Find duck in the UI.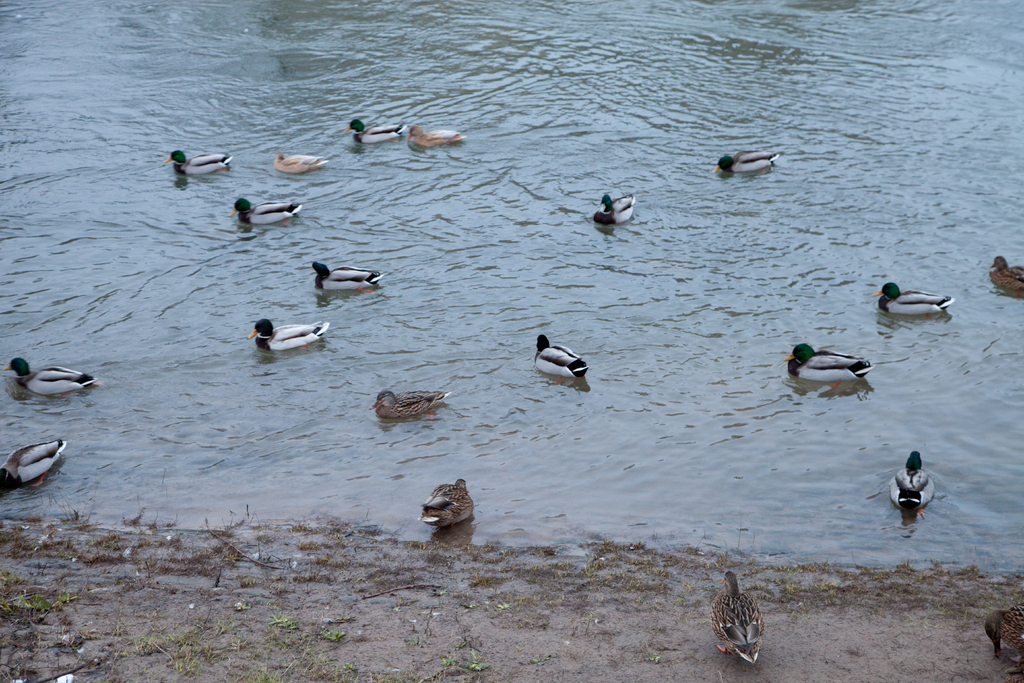
UI element at 276/145/331/180.
